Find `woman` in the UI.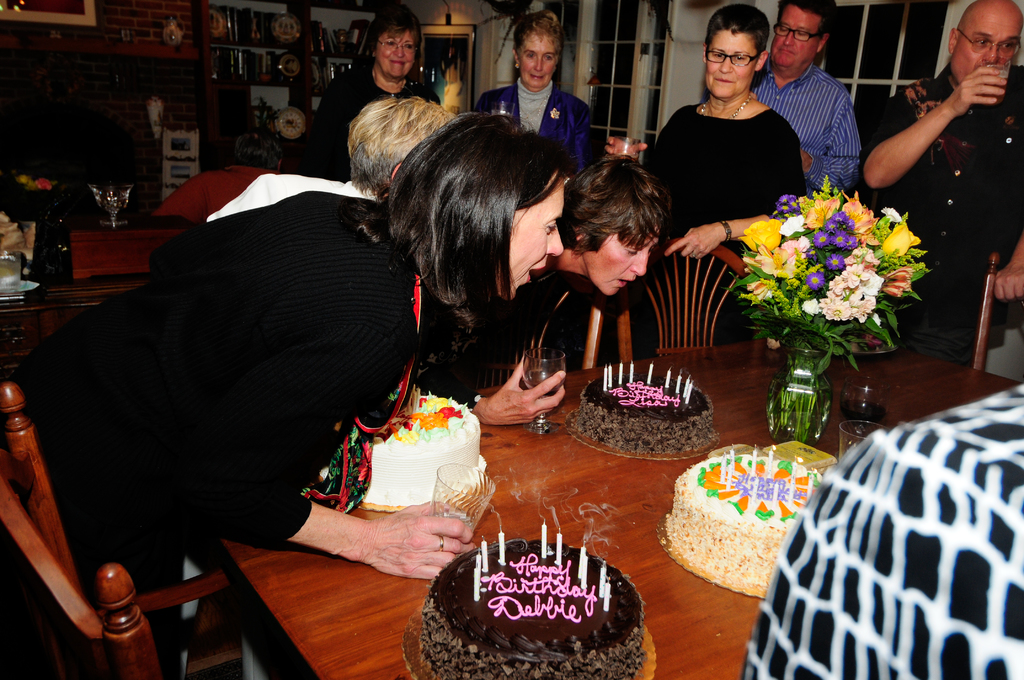
UI element at [279, 0, 445, 182].
